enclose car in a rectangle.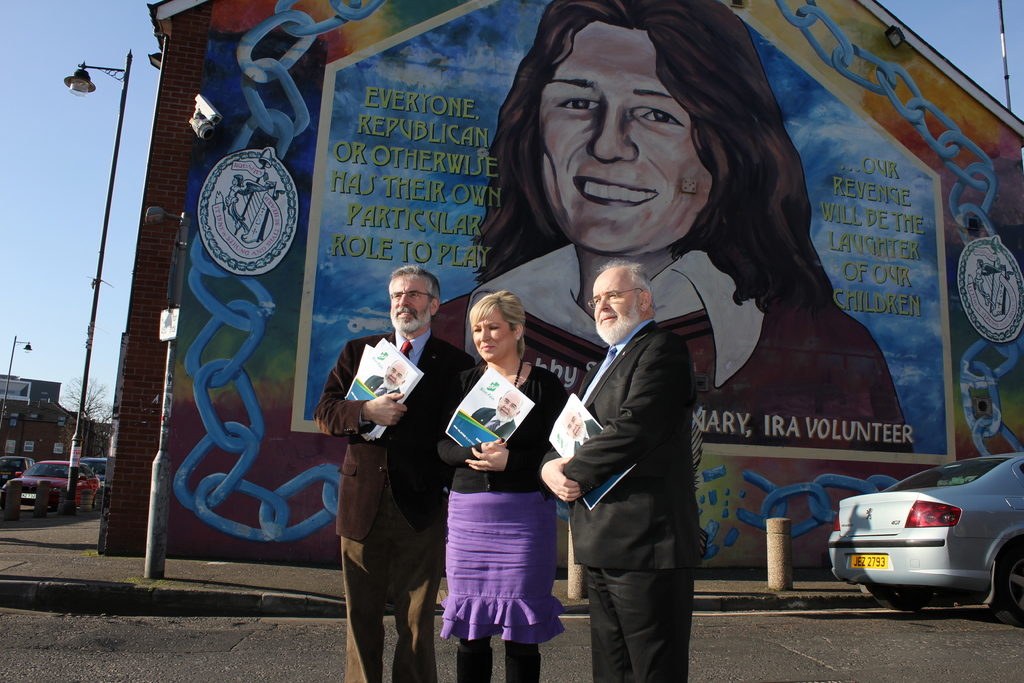
(825,469,1007,611).
